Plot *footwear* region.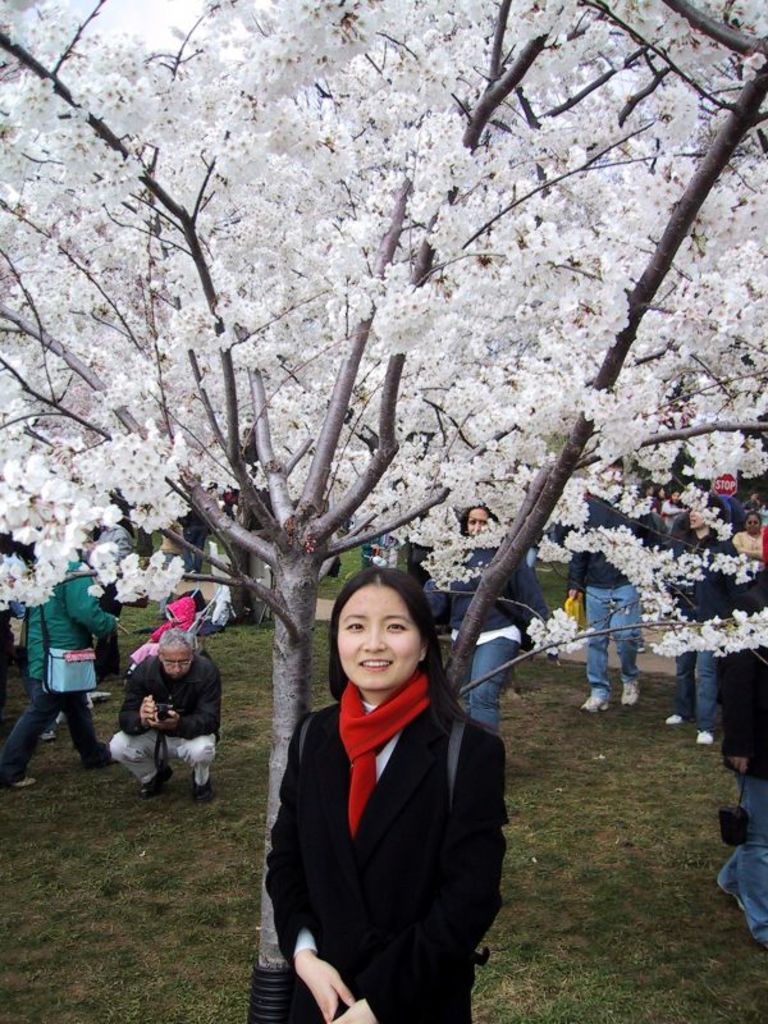
Plotted at 663 710 685 724.
